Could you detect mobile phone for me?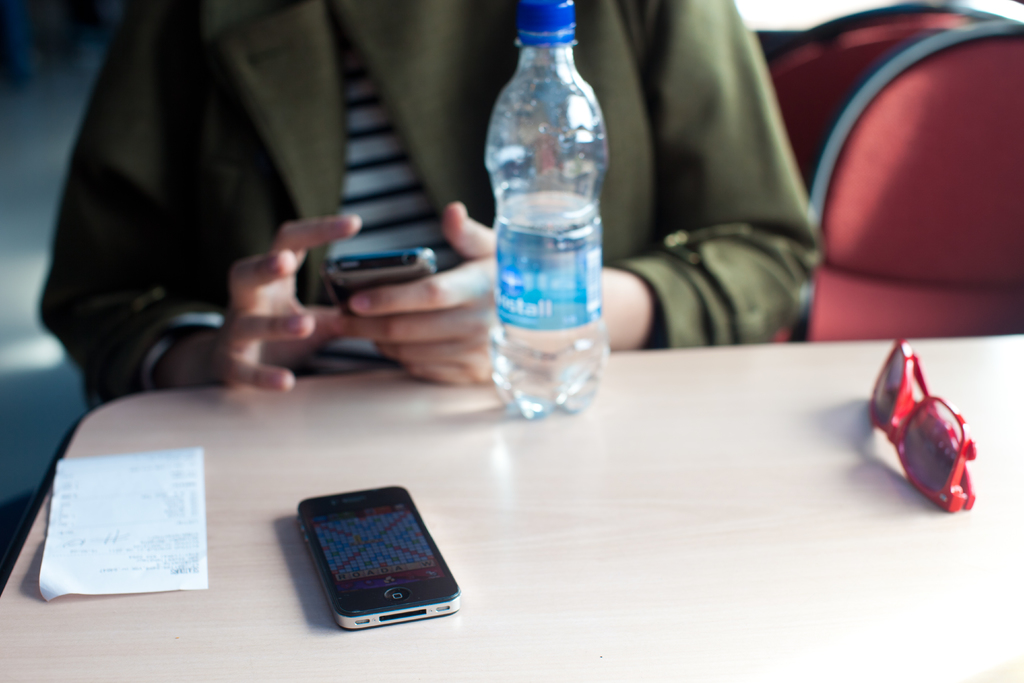
Detection result: bbox=[274, 486, 473, 638].
